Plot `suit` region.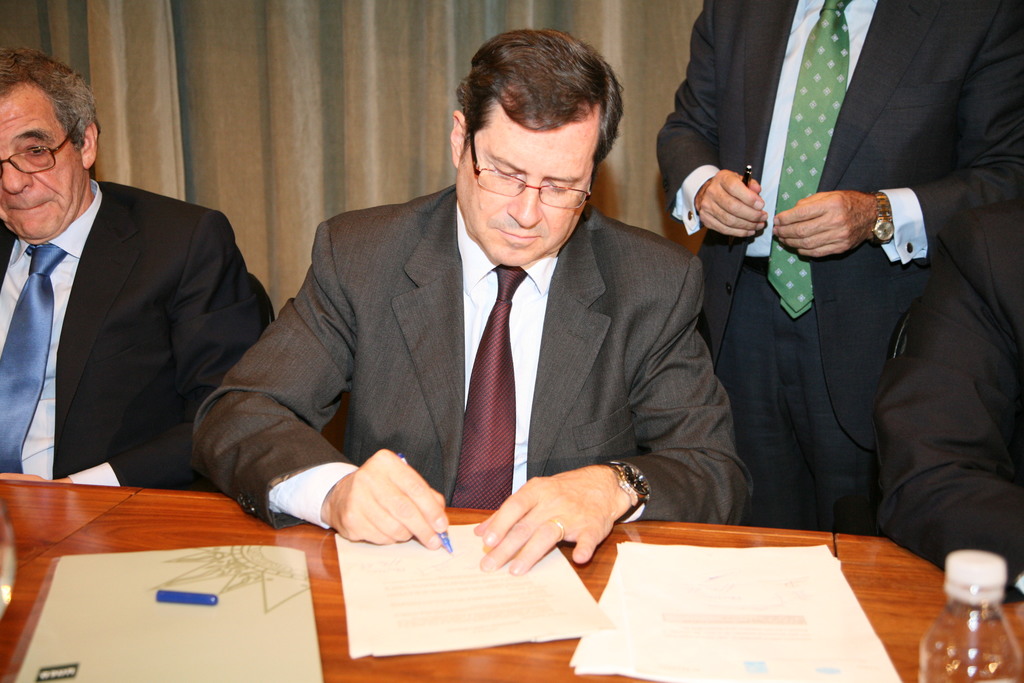
Plotted at bbox(662, 0, 1020, 532).
